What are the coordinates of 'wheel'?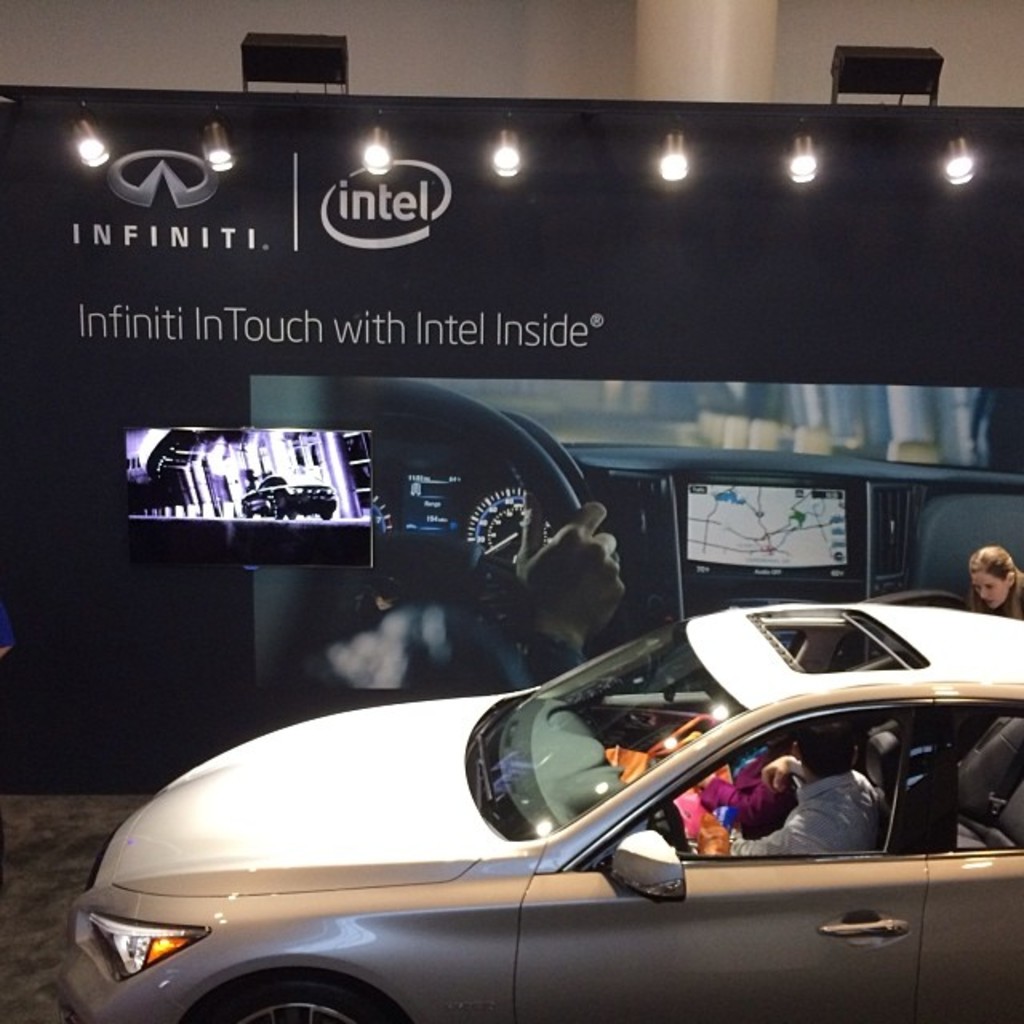
(x1=360, y1=381, x2=584, y2=530).
